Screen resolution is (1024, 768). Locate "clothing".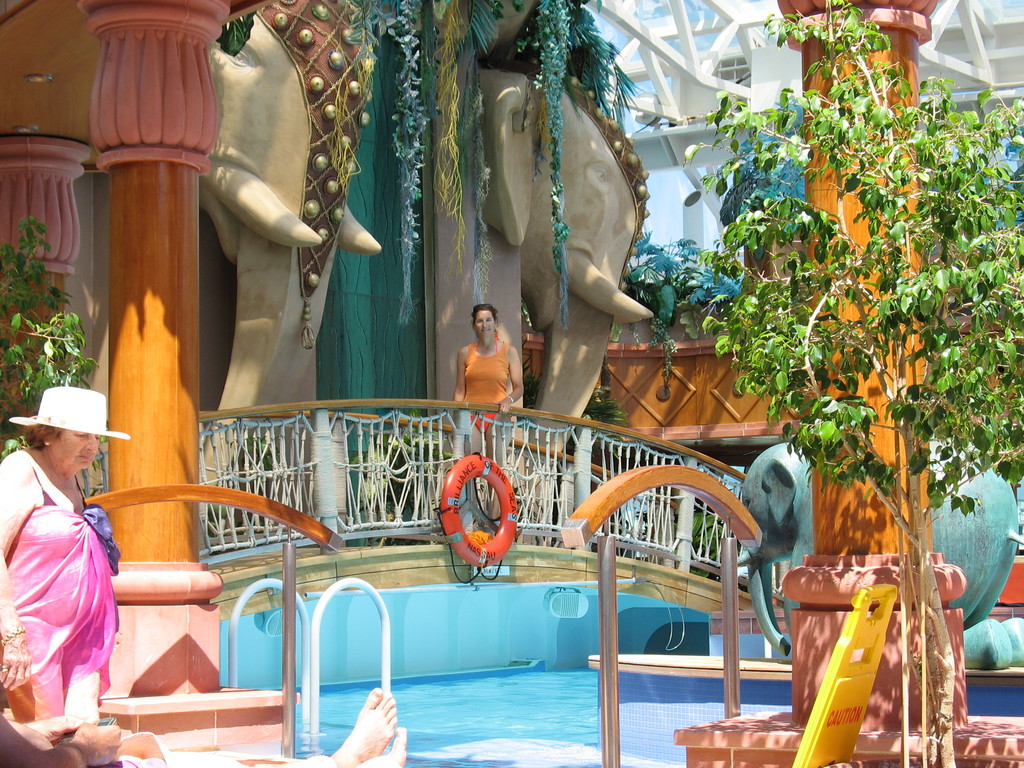
detection(460, 336, 509, 436).
